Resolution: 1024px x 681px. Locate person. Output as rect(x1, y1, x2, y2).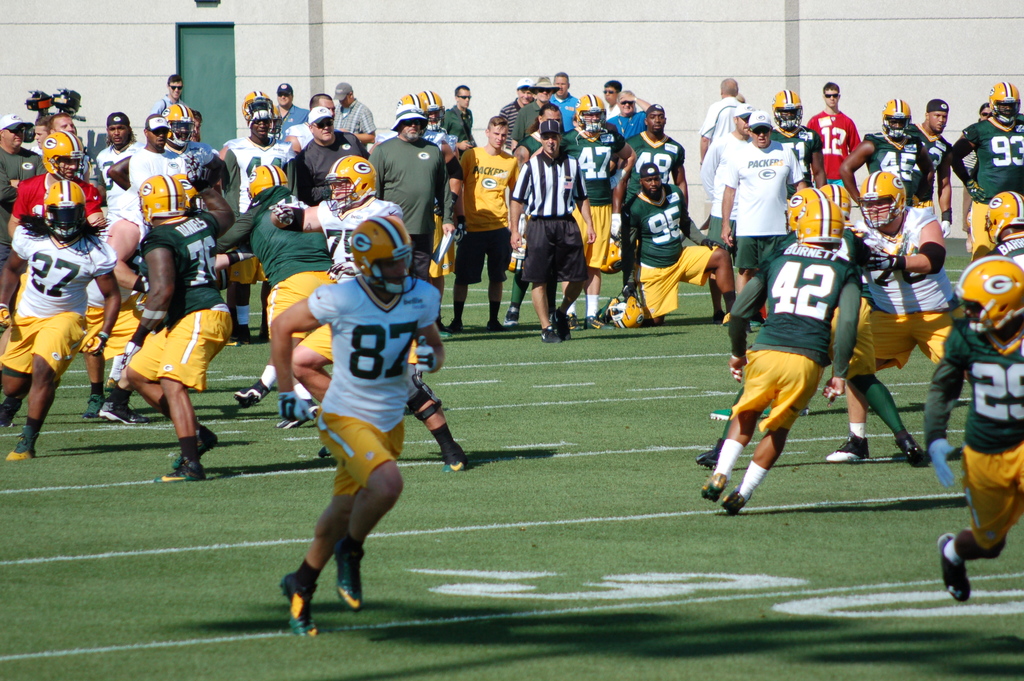
rect(129, 108, 179, 190).
